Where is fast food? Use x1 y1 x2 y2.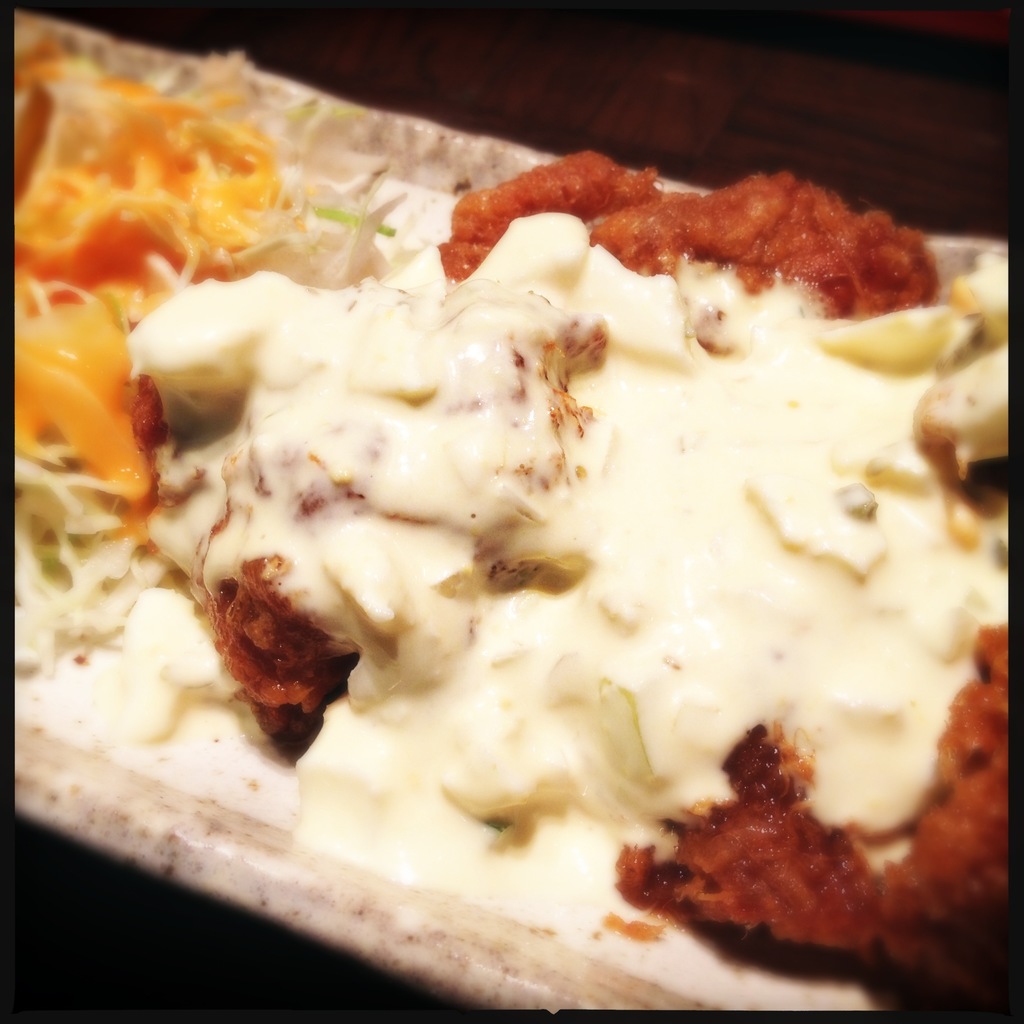
0 82 1023 944.
